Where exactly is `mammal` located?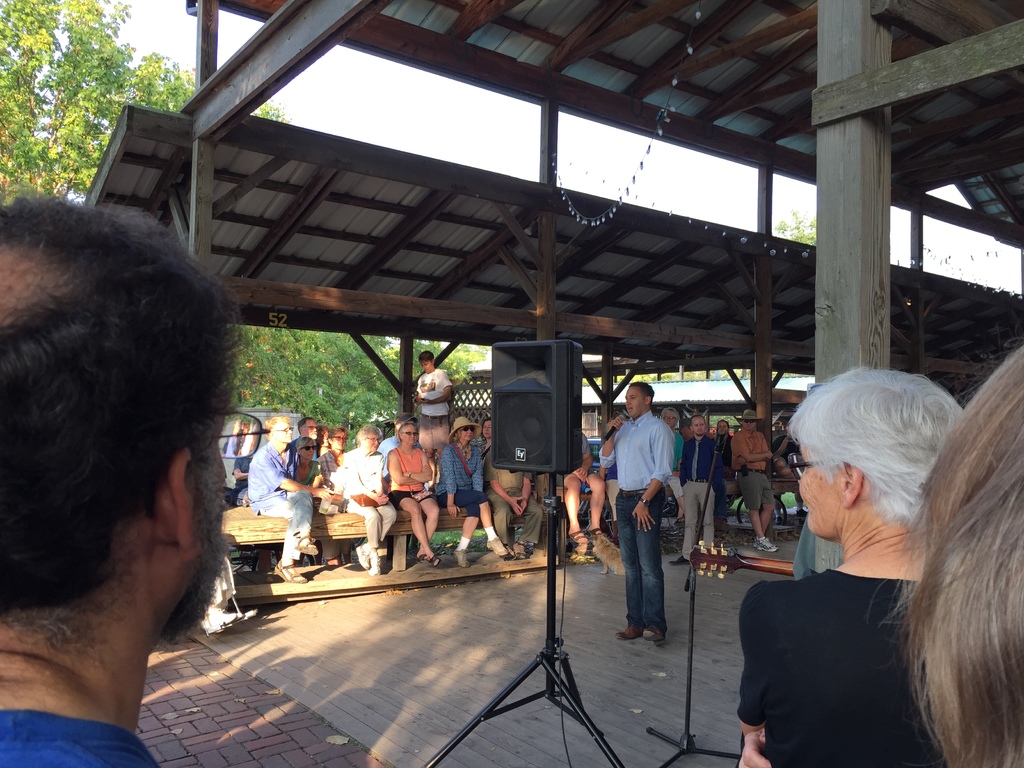
Its bounding box is [775, 417, 799, 472].
